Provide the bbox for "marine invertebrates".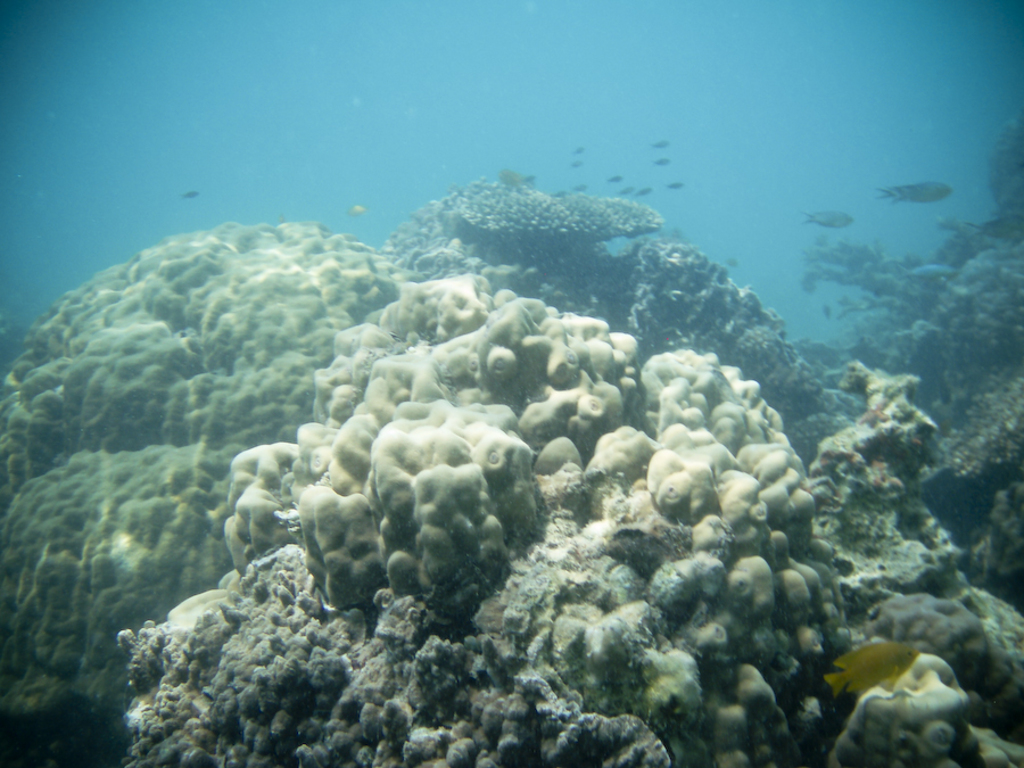
region(610, 213, 843, 416).
